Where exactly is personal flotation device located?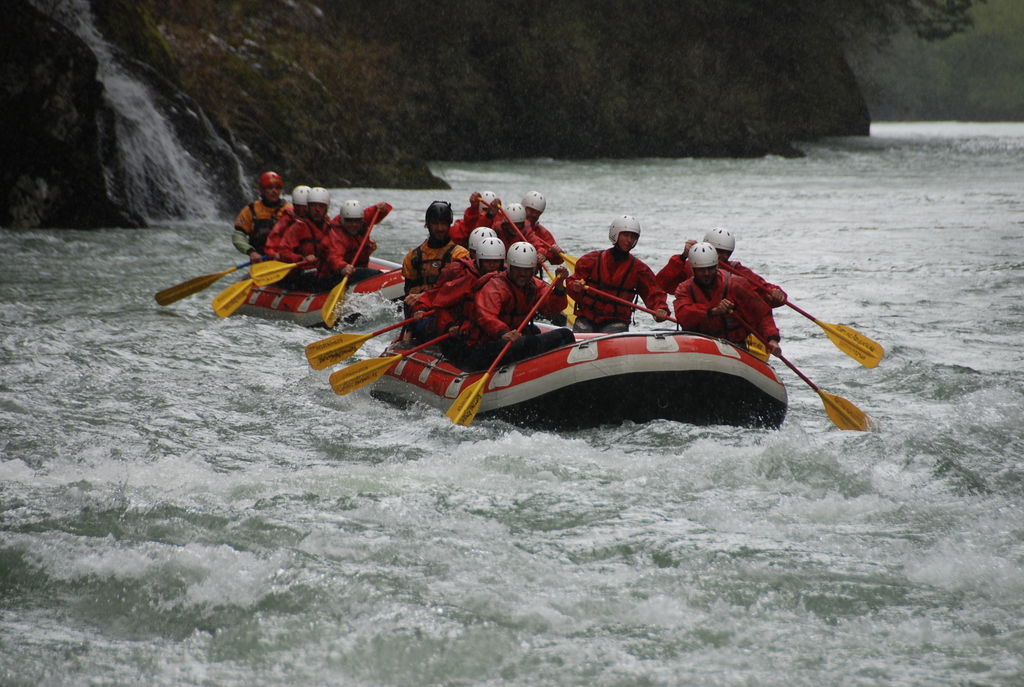
Its bounding box is 465 265 543 343.
